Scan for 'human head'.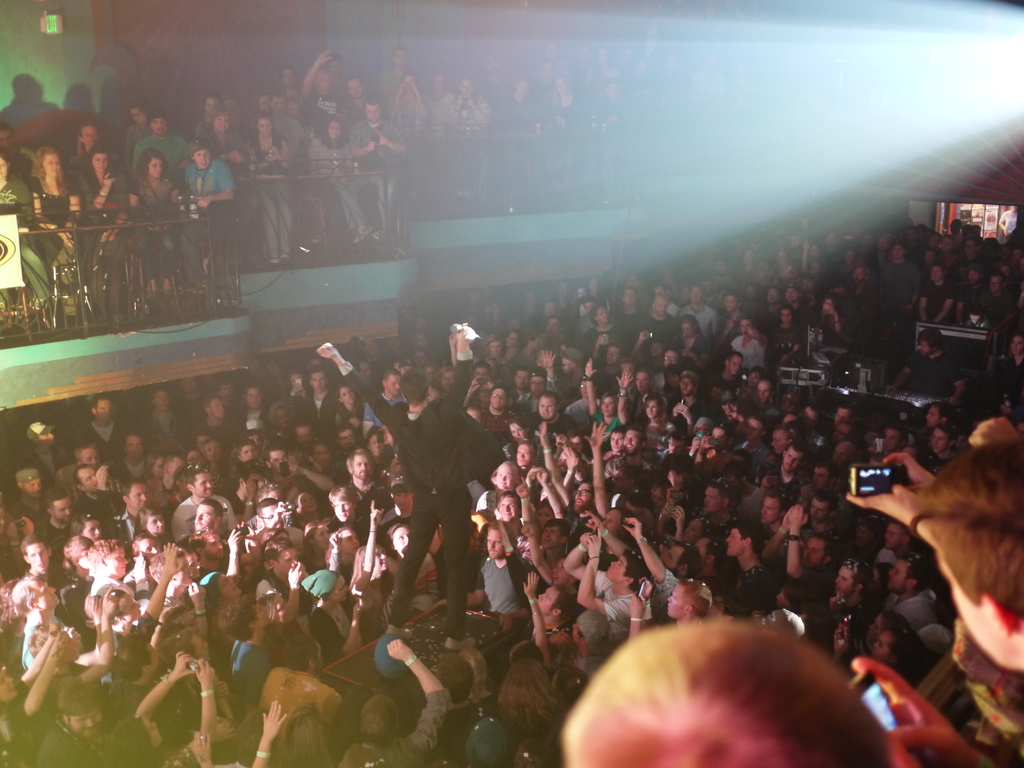
Scan result: [x1=844, y1=248, x2=858, y2=264].
